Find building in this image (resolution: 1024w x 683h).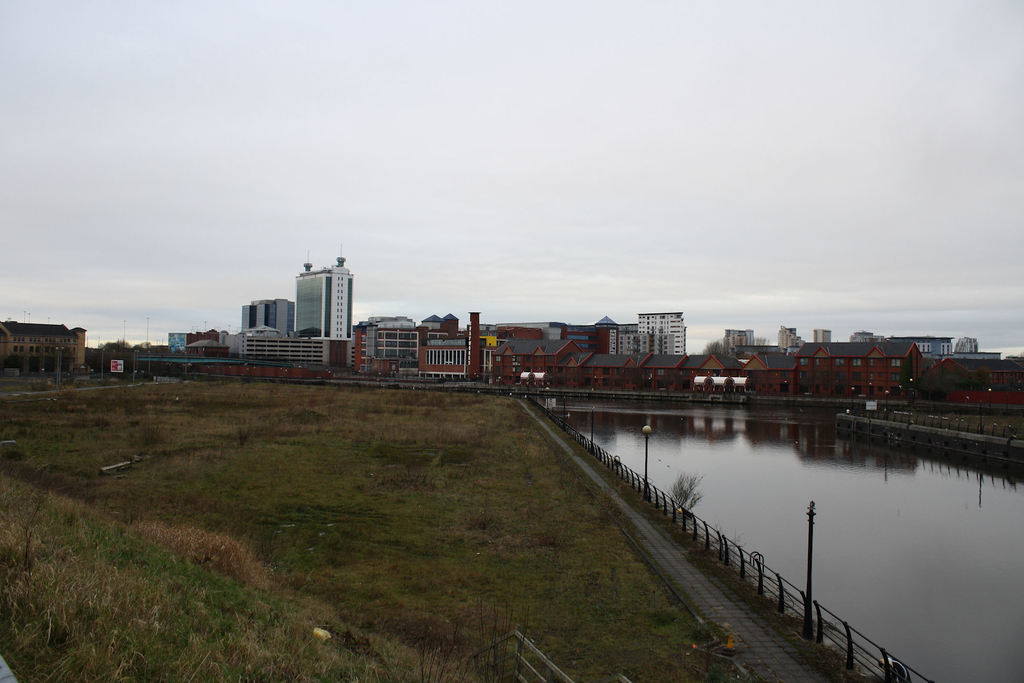
639/312/687/354.
